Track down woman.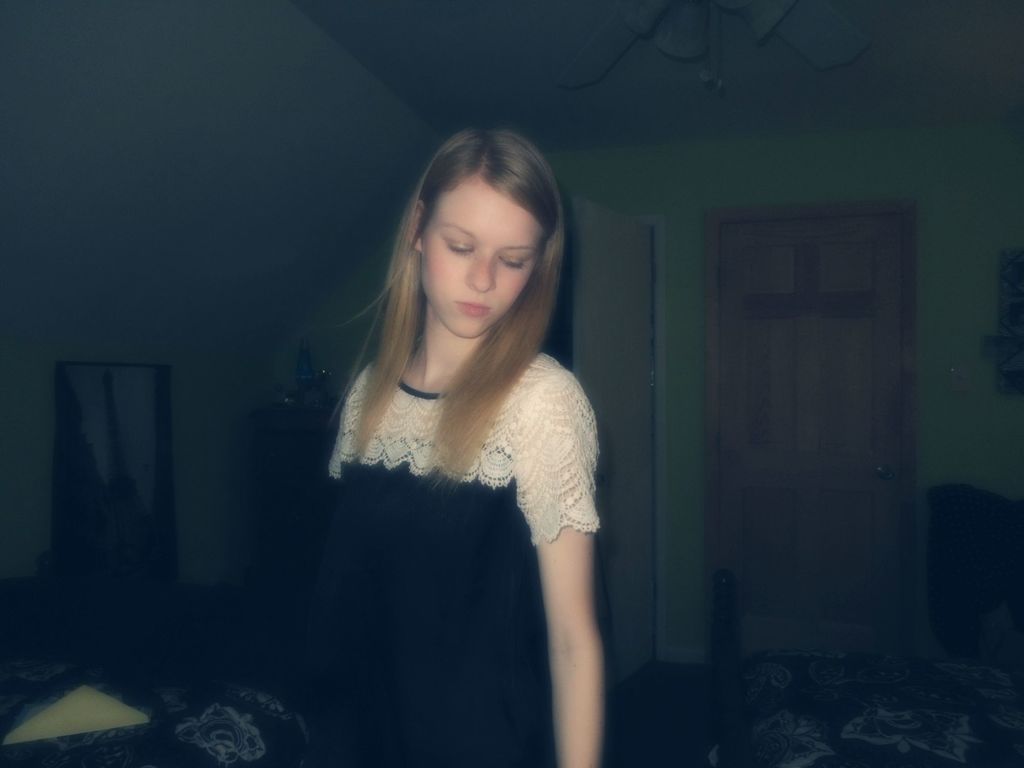
Tracked to x1=316, y1=127, x2=609, y2=767.
